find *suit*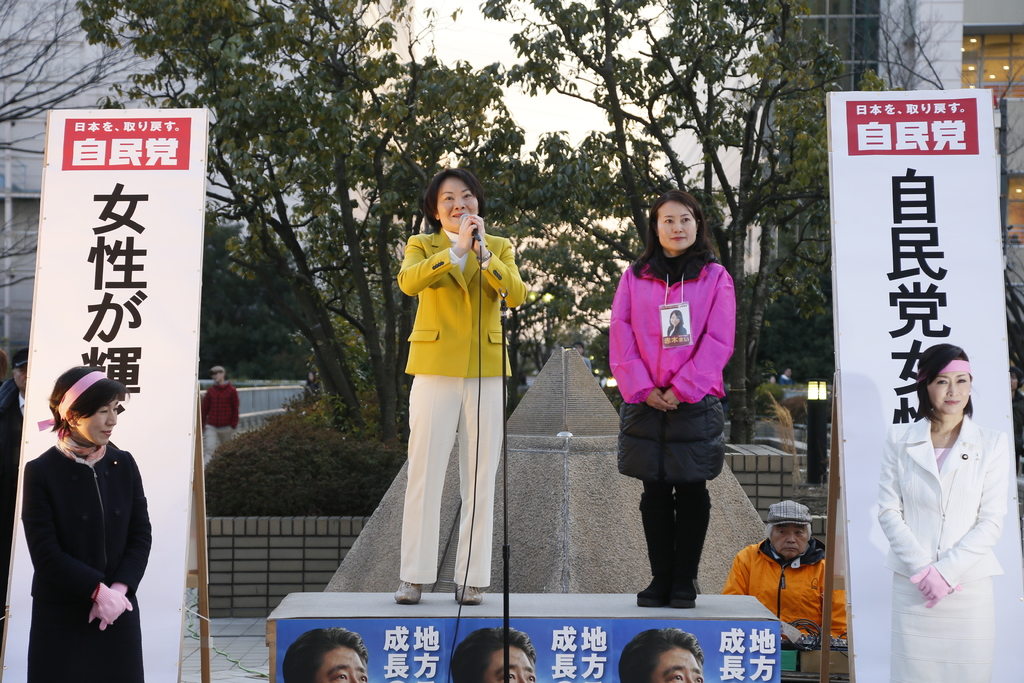
left=22, top=383, right=158, bottom=665
